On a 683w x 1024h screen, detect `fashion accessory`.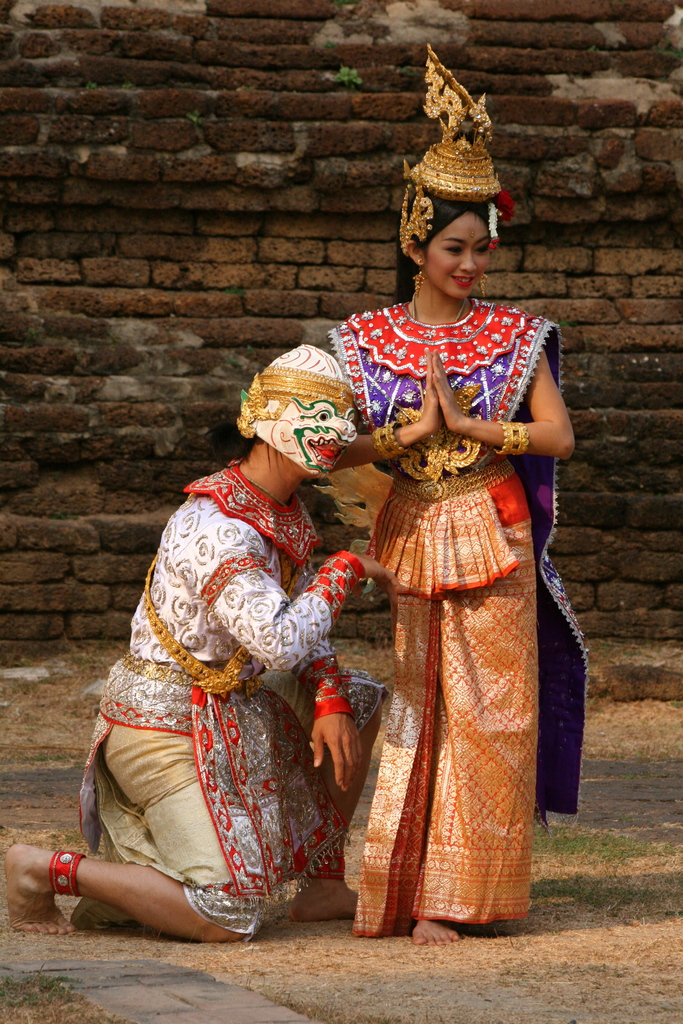
BBox(49, 850, 87, 897).
